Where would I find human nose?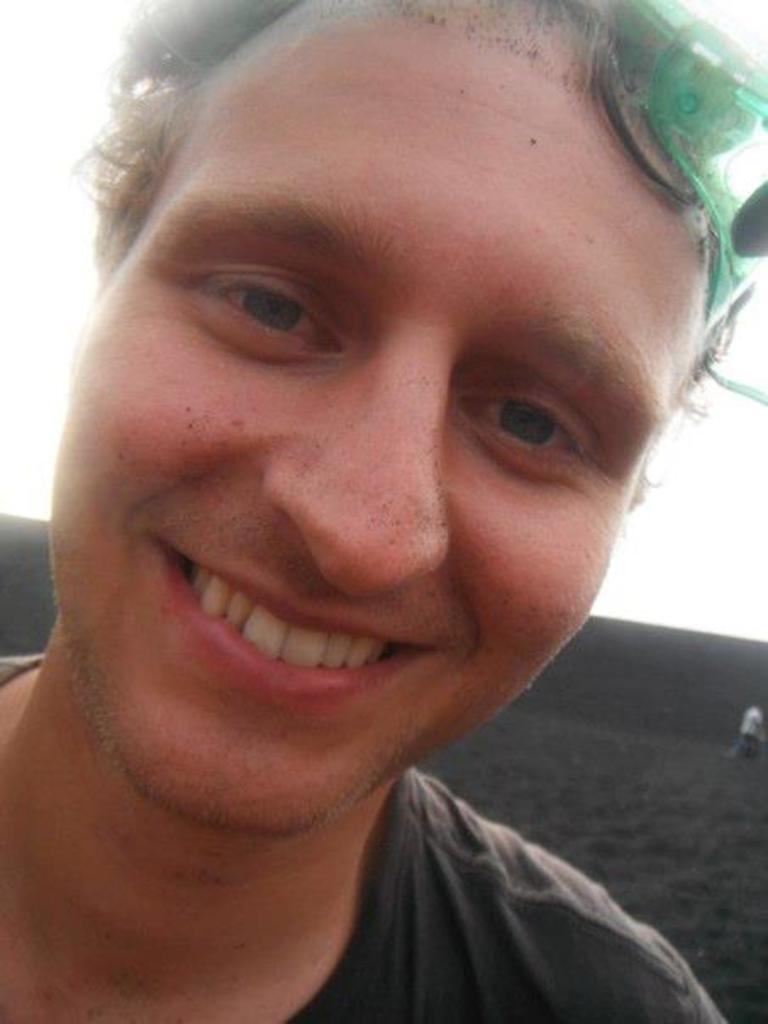
At {"left": 259, "top": 331, "right": 454, "bottom": 604}.
